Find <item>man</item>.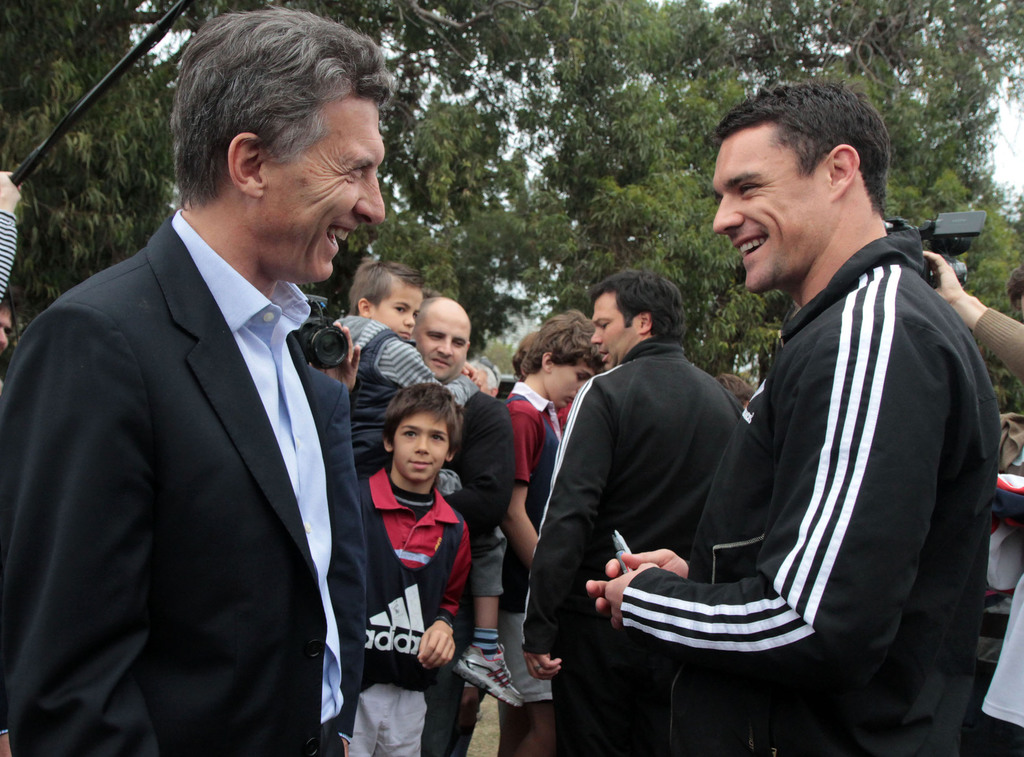
404/297/515/756.
